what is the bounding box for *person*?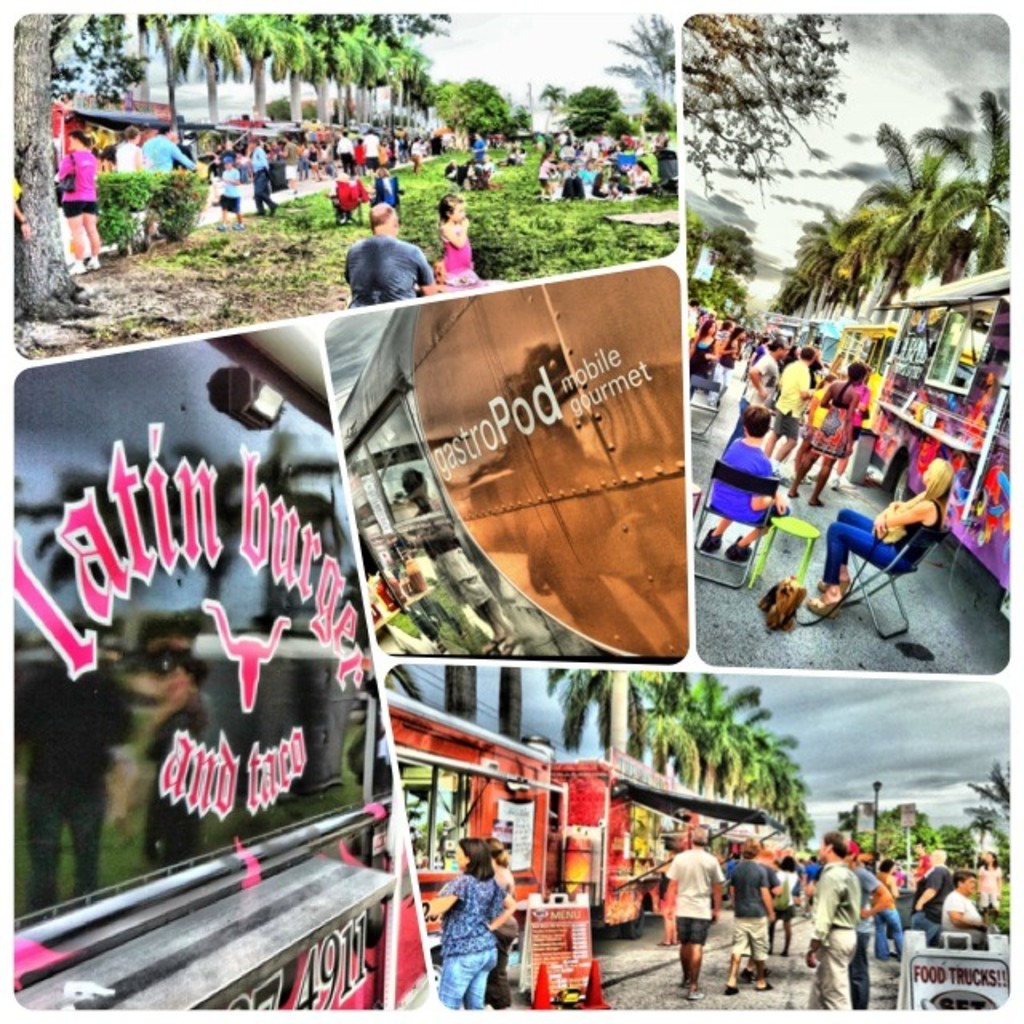
x1=144 y1=126 x2=198 y2=170.
